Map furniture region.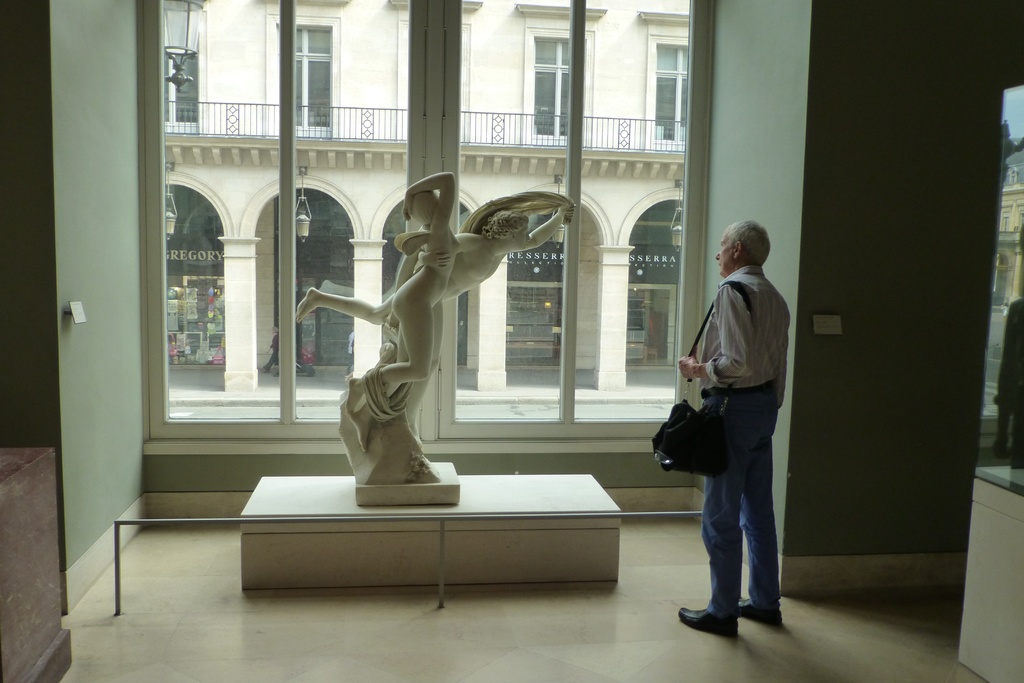
Mapped to region(0, 445, 70, 682).
